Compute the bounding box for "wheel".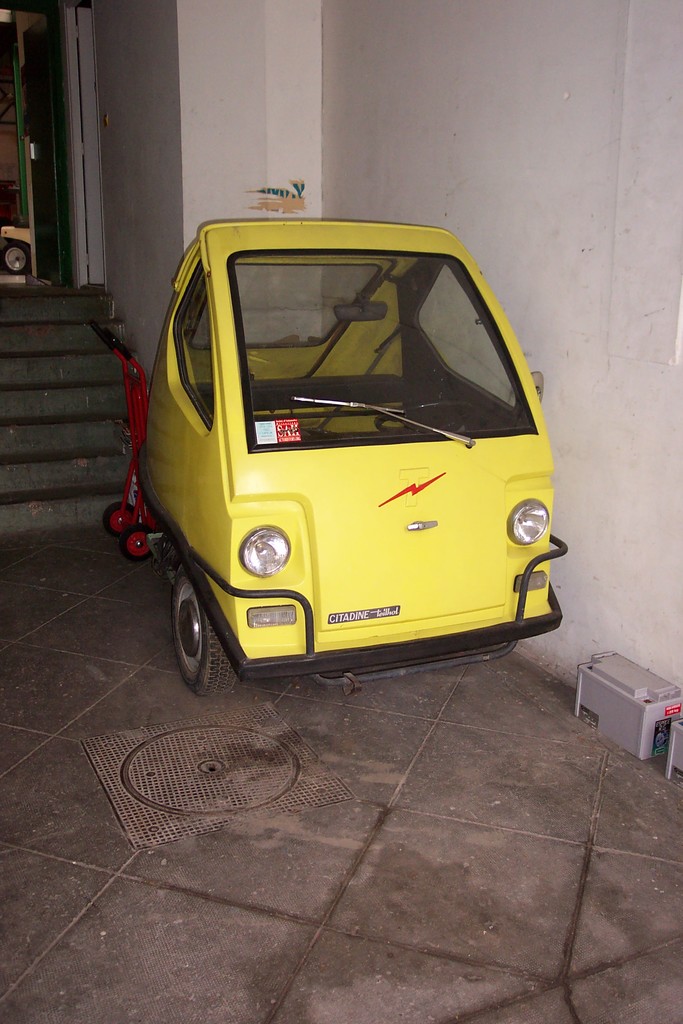
(left=176, top=568, right=238, bottom=697).
